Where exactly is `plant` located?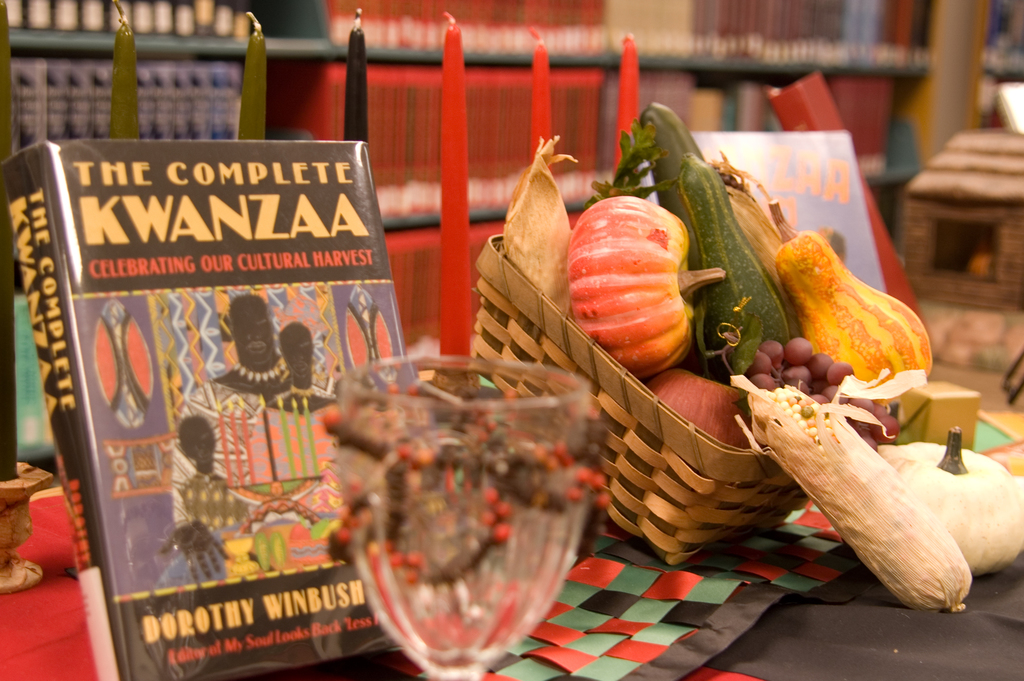
Its bounding box is [left=584, top=115, right=676, bottom=208].
